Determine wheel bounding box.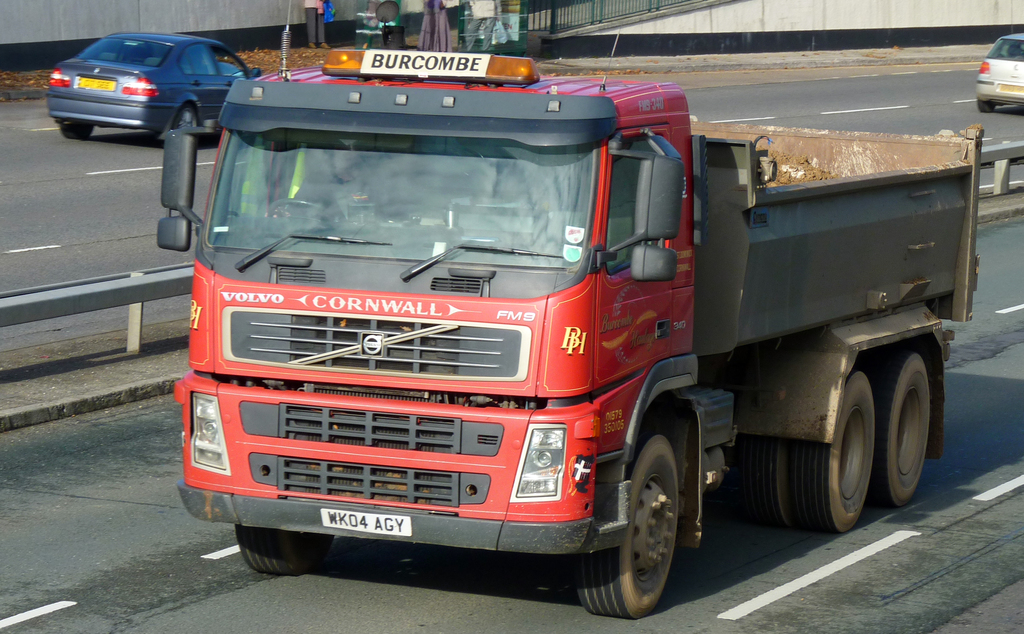
Determined: box=[975, 92, 997, 117].
